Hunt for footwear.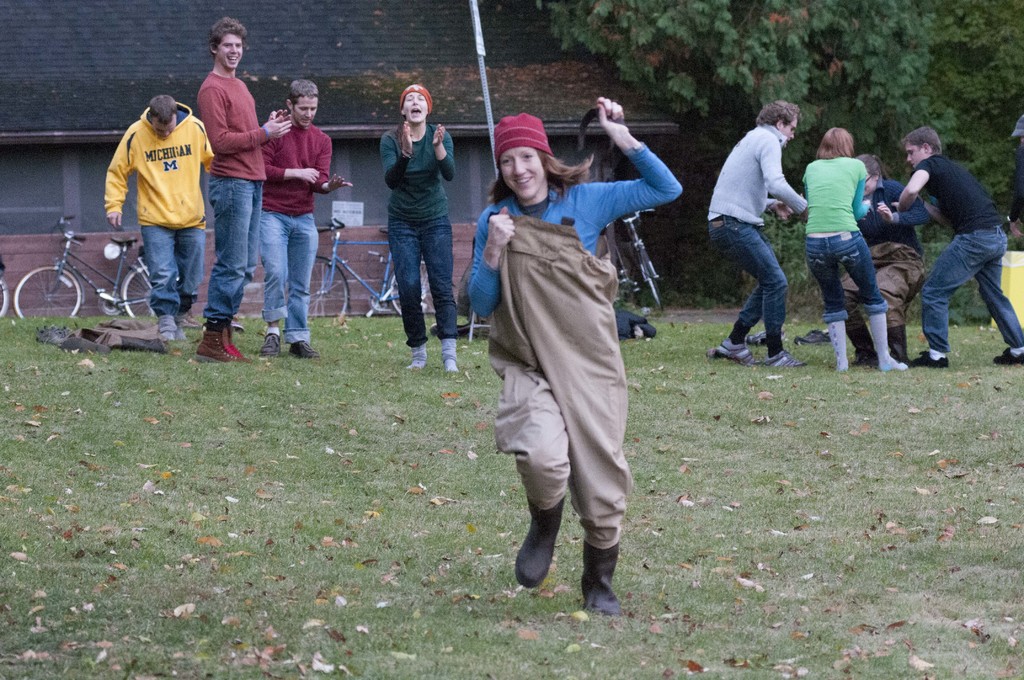
Hunted down at detection(758, 353, 810, 368).
